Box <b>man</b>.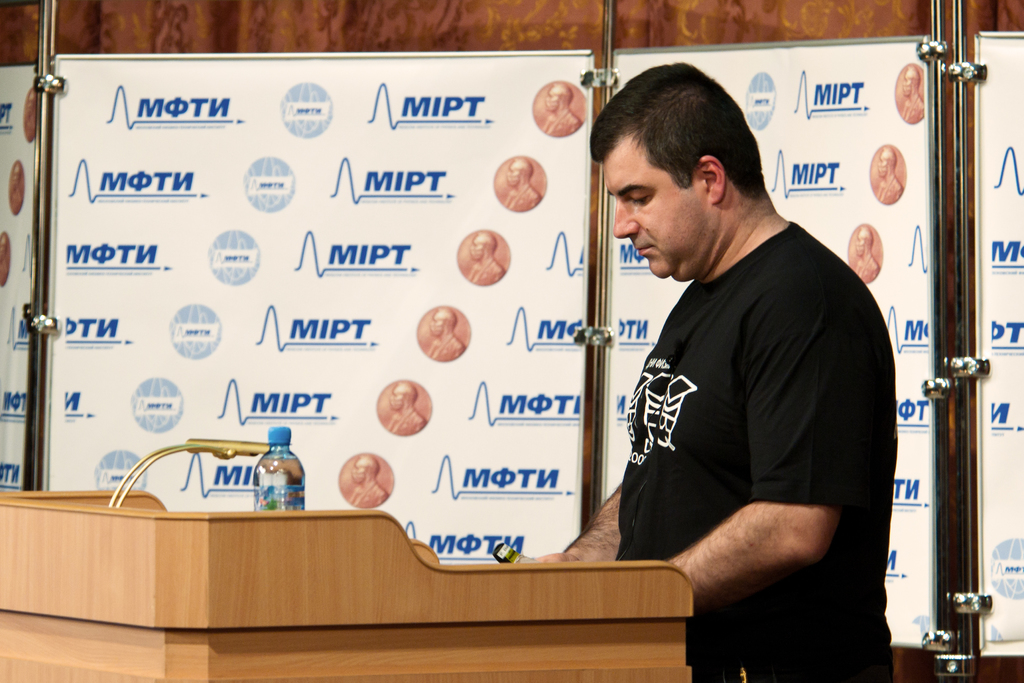
<bbox>425, 307, 464, 363</bbox>.
